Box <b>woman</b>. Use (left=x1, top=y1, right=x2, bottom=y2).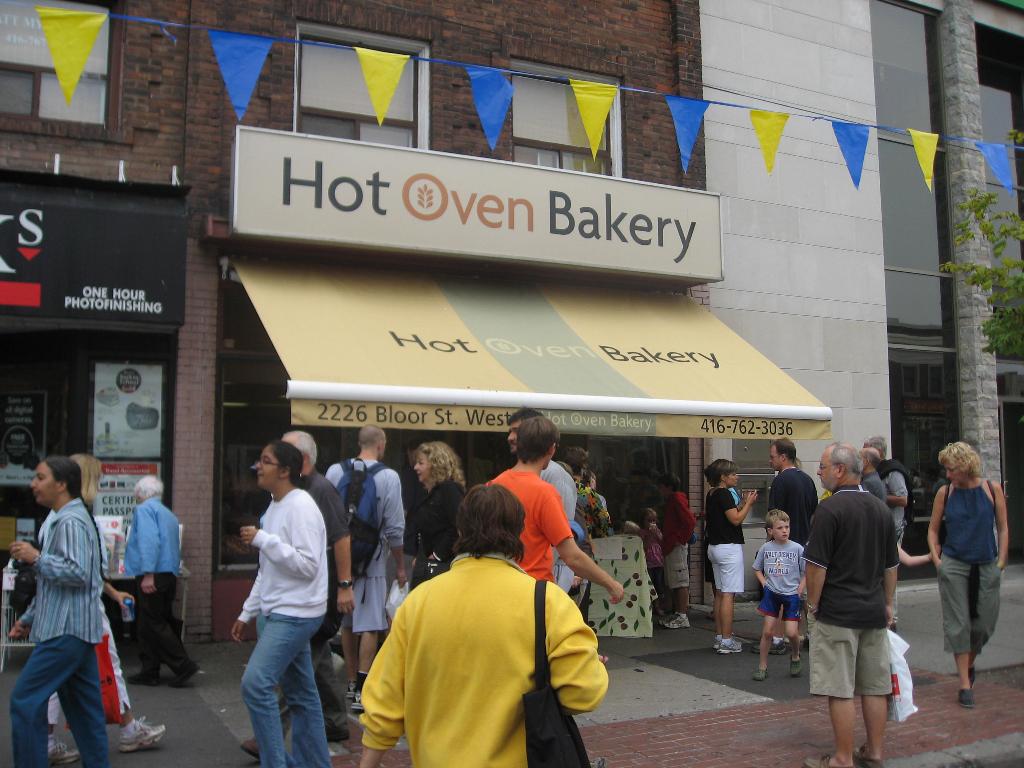
(left=703, top=457, right=759, bottom=659).
